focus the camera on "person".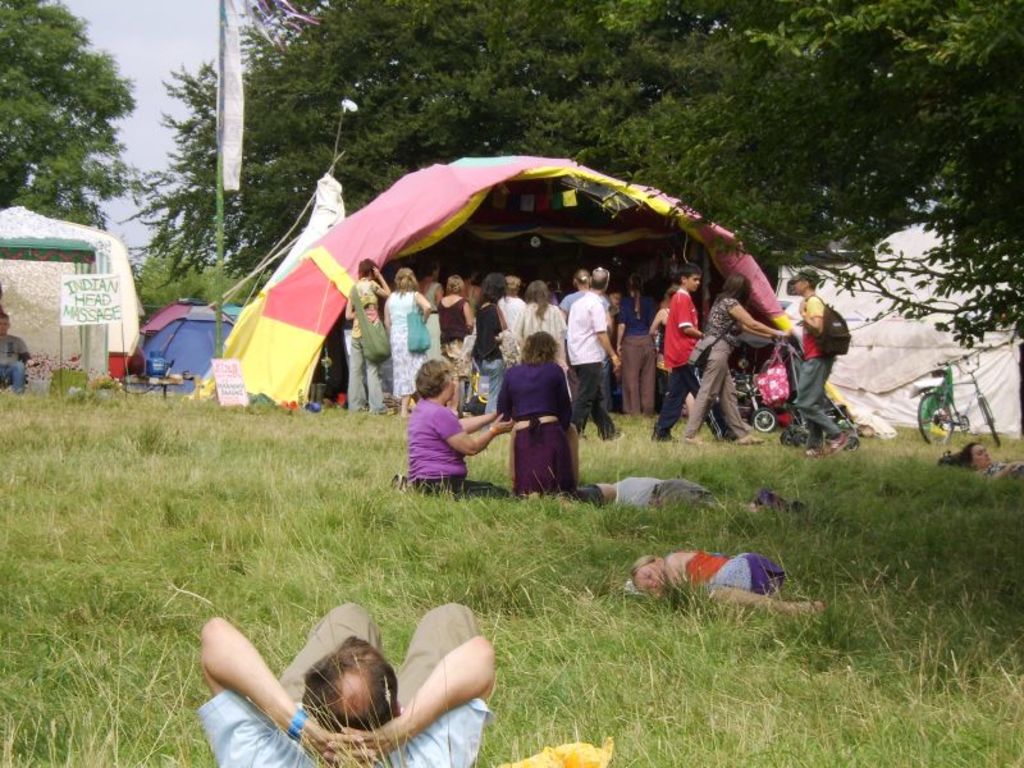
Focus region: <region>493, 276, 530, 332</region>.
